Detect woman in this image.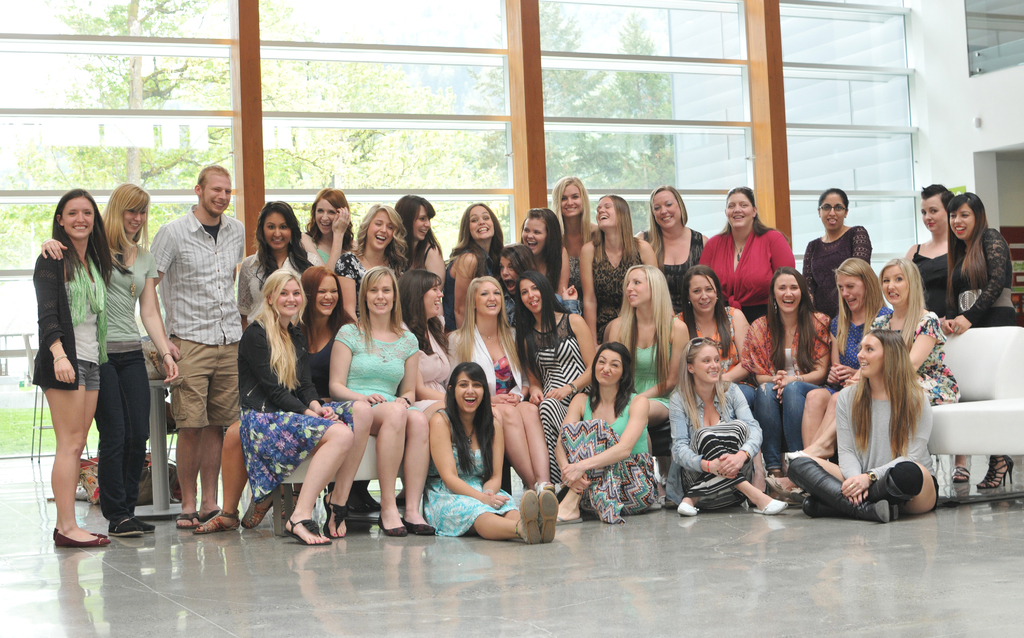
Detection: crop(668, 338, 786, 516).
